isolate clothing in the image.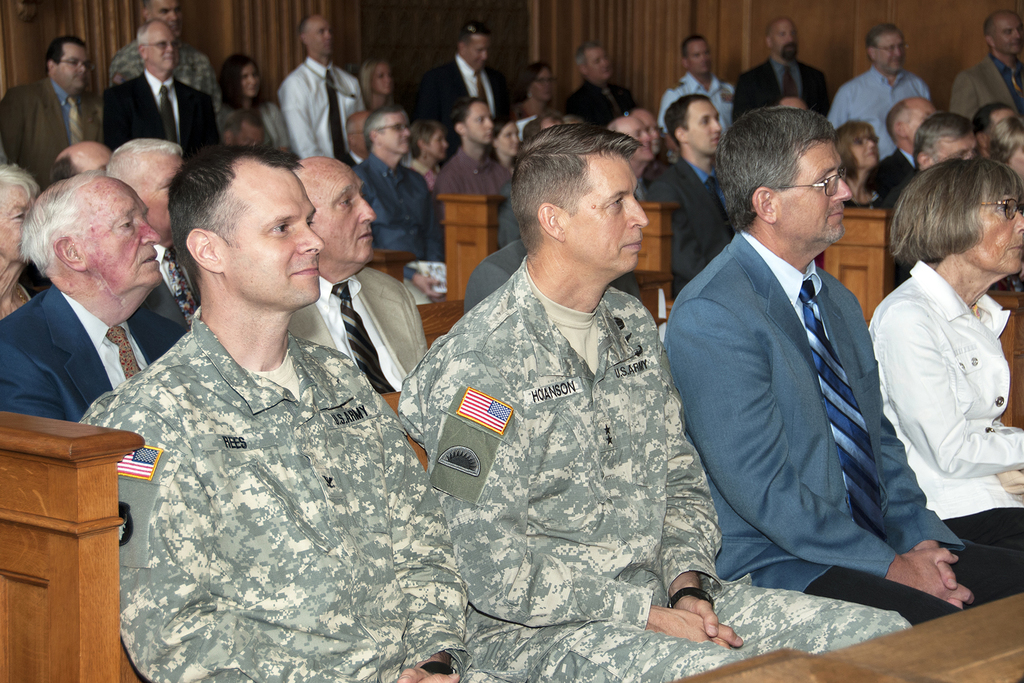
Isolated region: <box>107,35,220,108</box>.
